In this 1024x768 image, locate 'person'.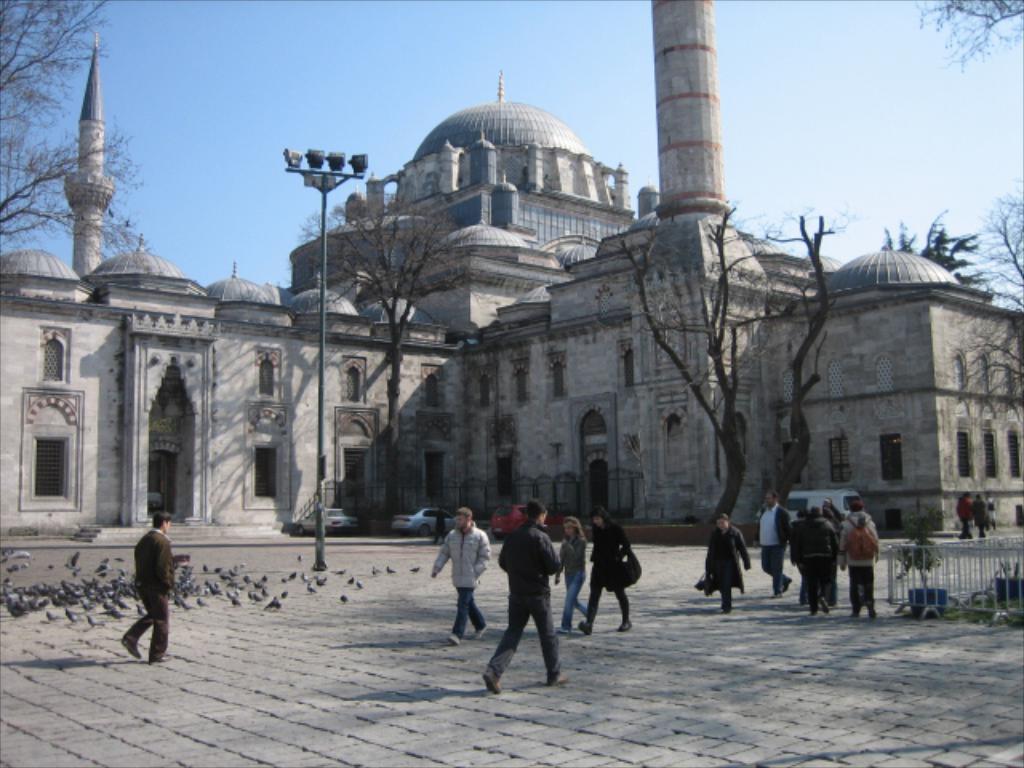
Bounding box: <bbox>437, 504, 450, 542</bbox>.
